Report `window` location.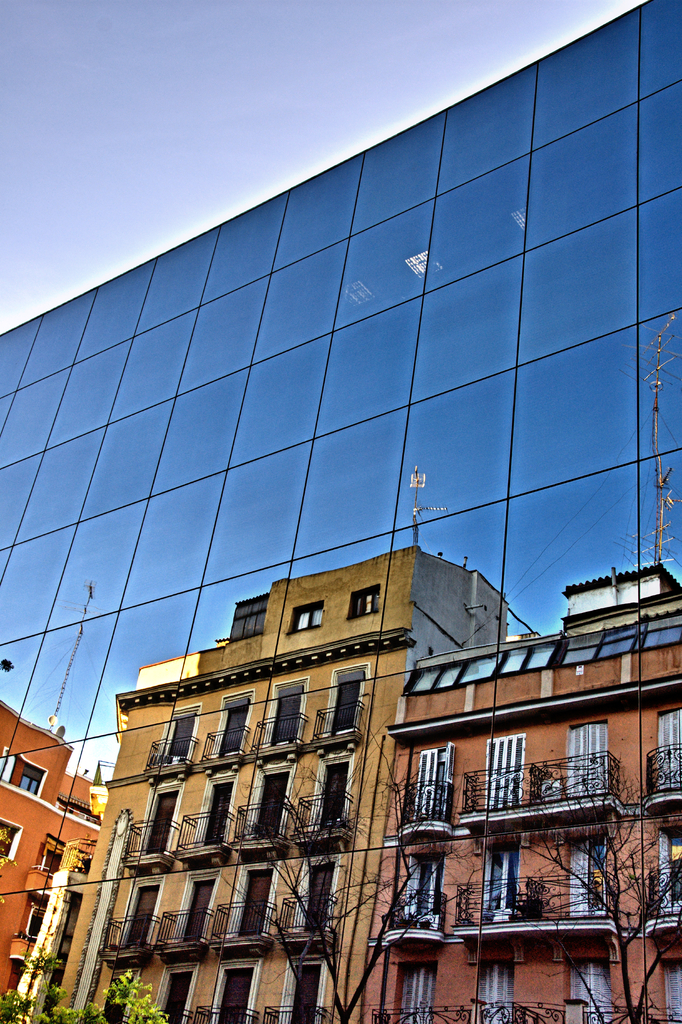
Report: 663:812:681:919.
